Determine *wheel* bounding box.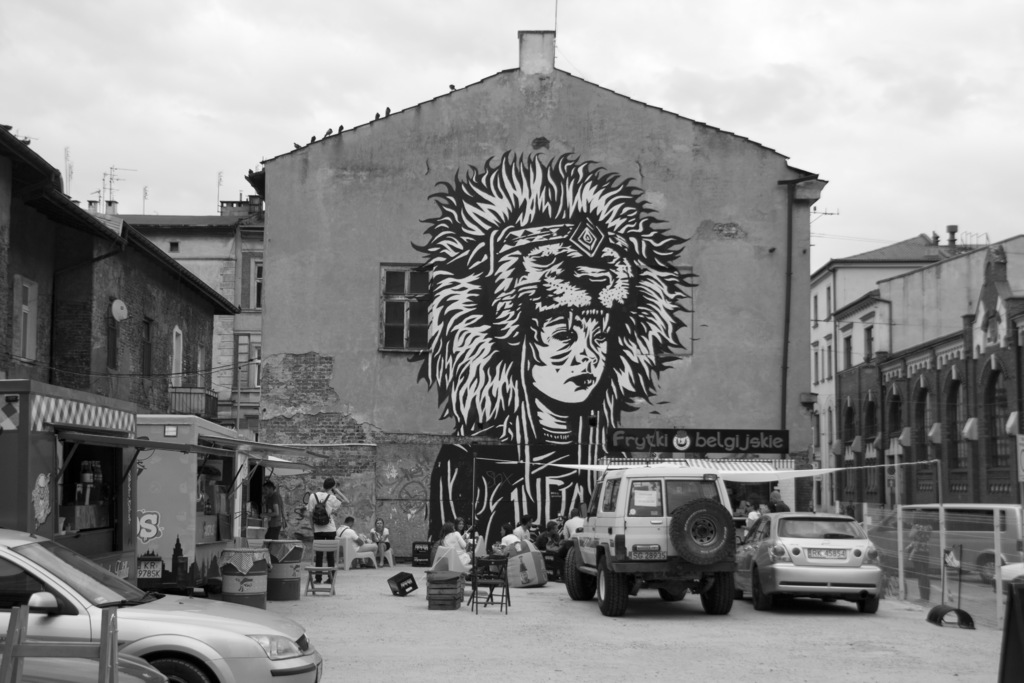
Determined: x1=980, y1=557, x2=1004, y2=588.
